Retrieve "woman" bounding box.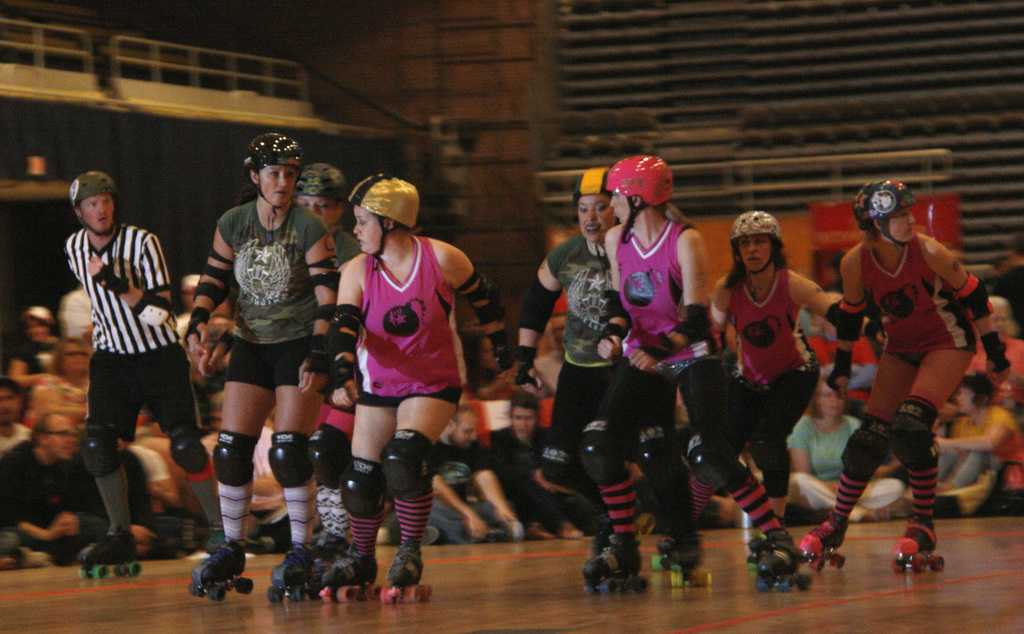
Bounding box: 509/168/637/601.
